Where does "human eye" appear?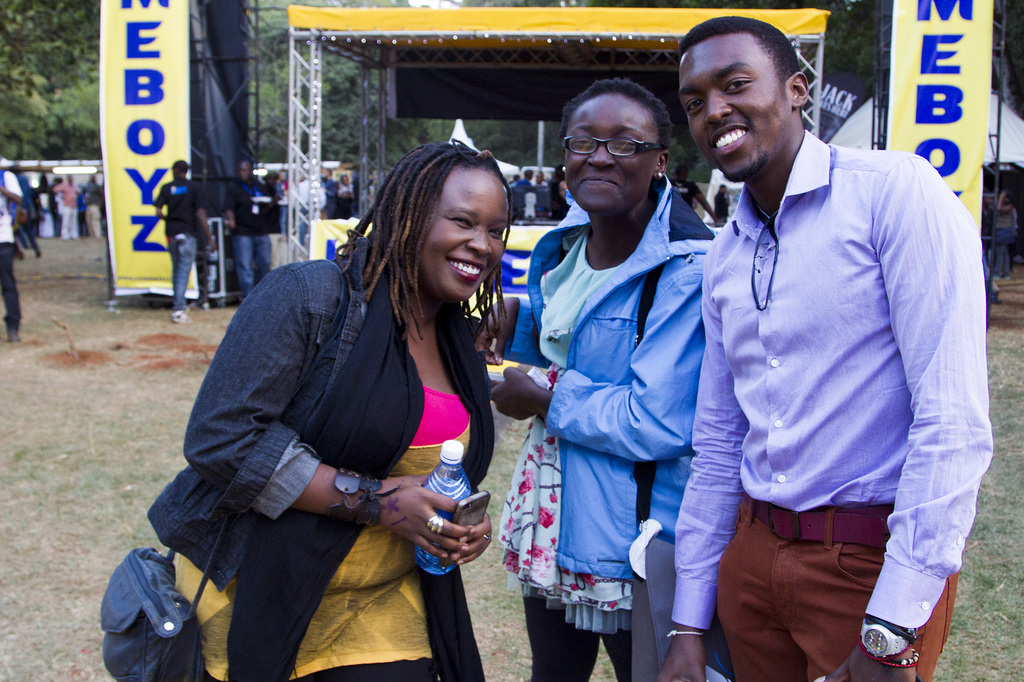
Appears at box(685, 98, 703, 115).
